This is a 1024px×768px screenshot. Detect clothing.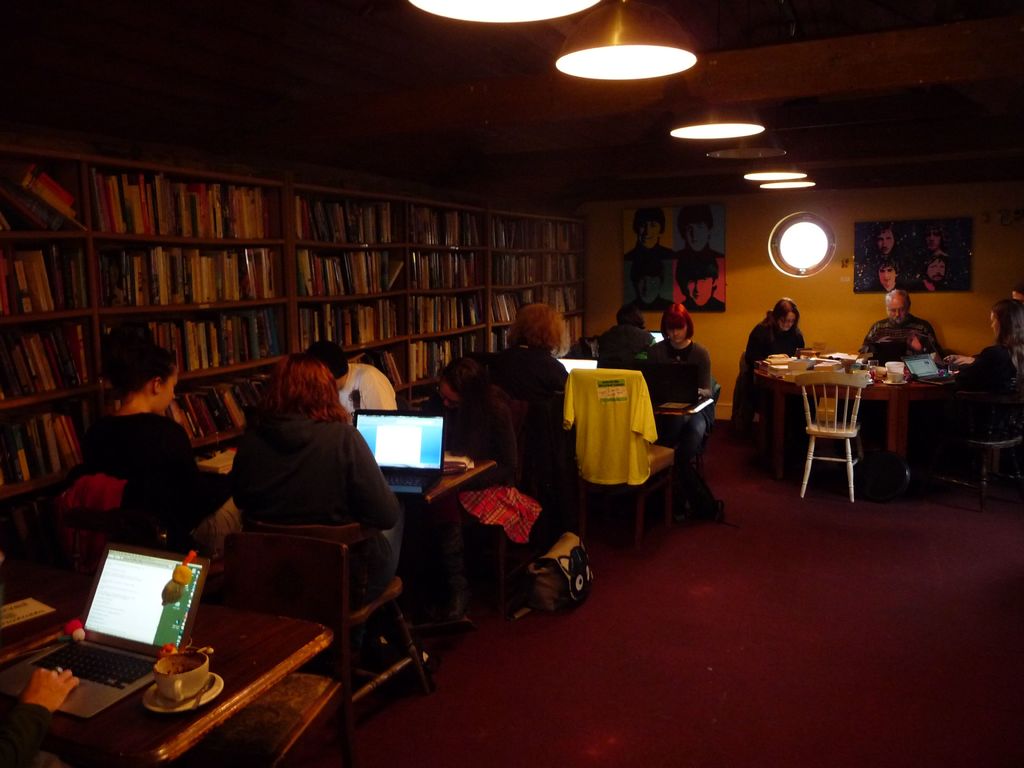
left=195, top=365, right=385, bottom=560.
